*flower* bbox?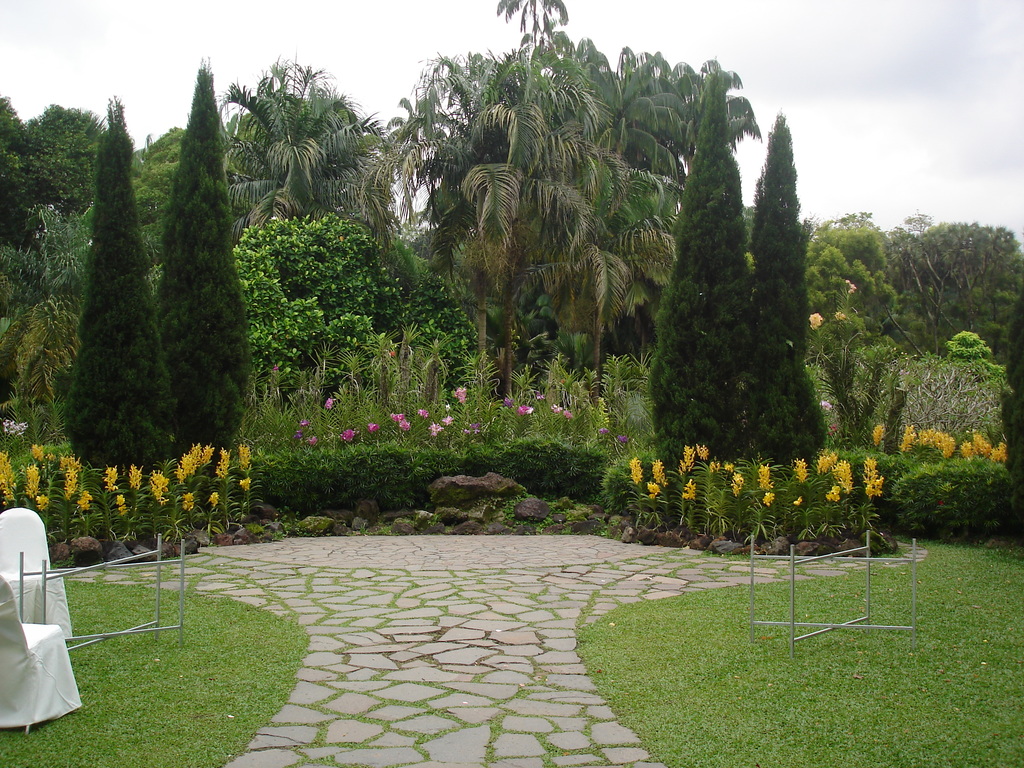
crop(504, 401, 510, 416)
